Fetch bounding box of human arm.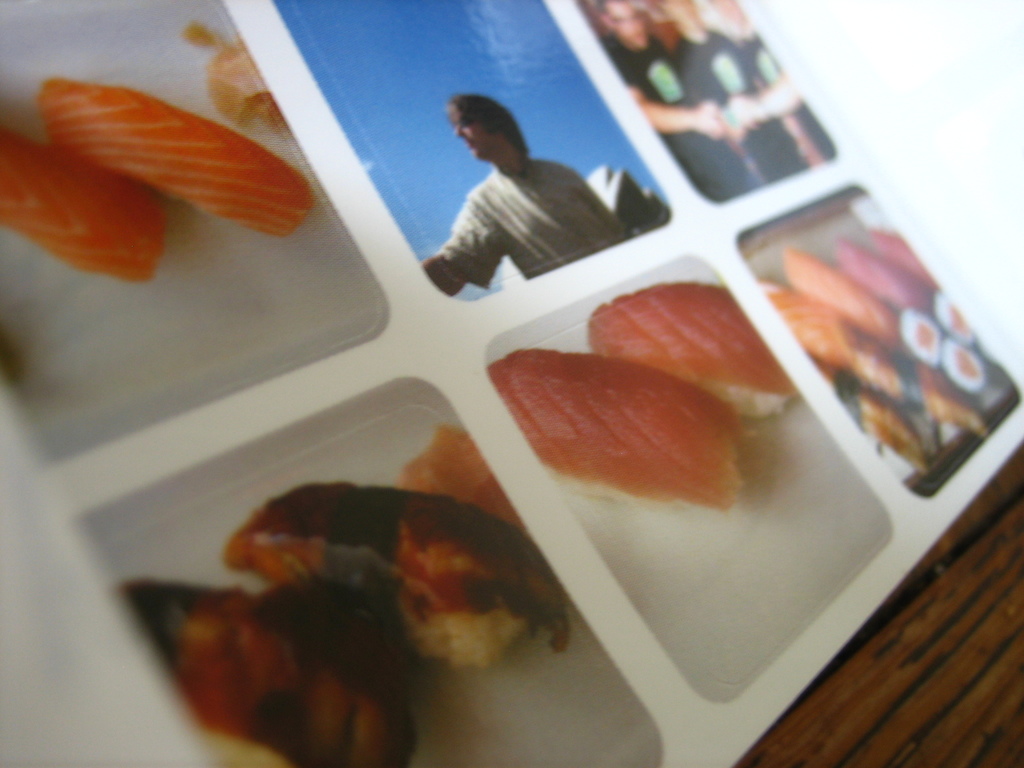
Bbox: (576, 169, 627, 242).
